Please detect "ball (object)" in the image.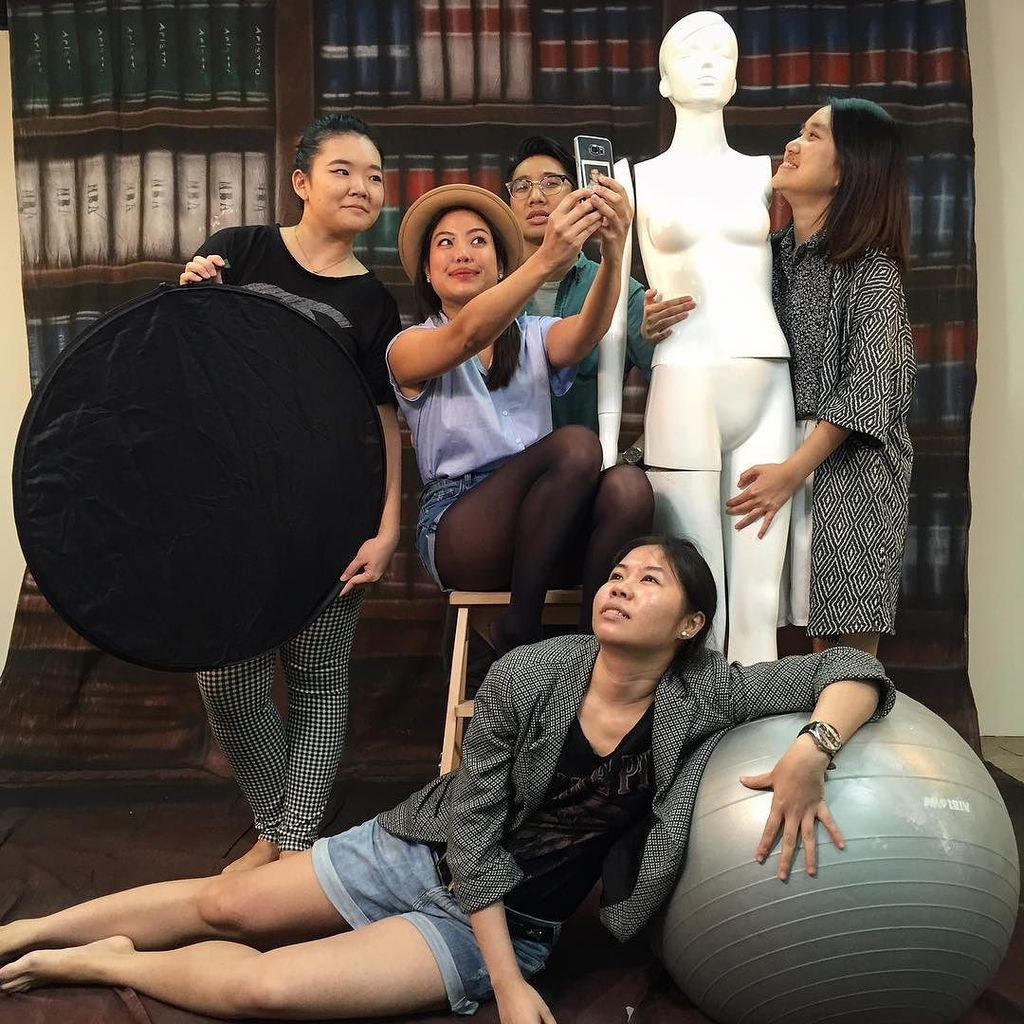
14/280/385/673.
